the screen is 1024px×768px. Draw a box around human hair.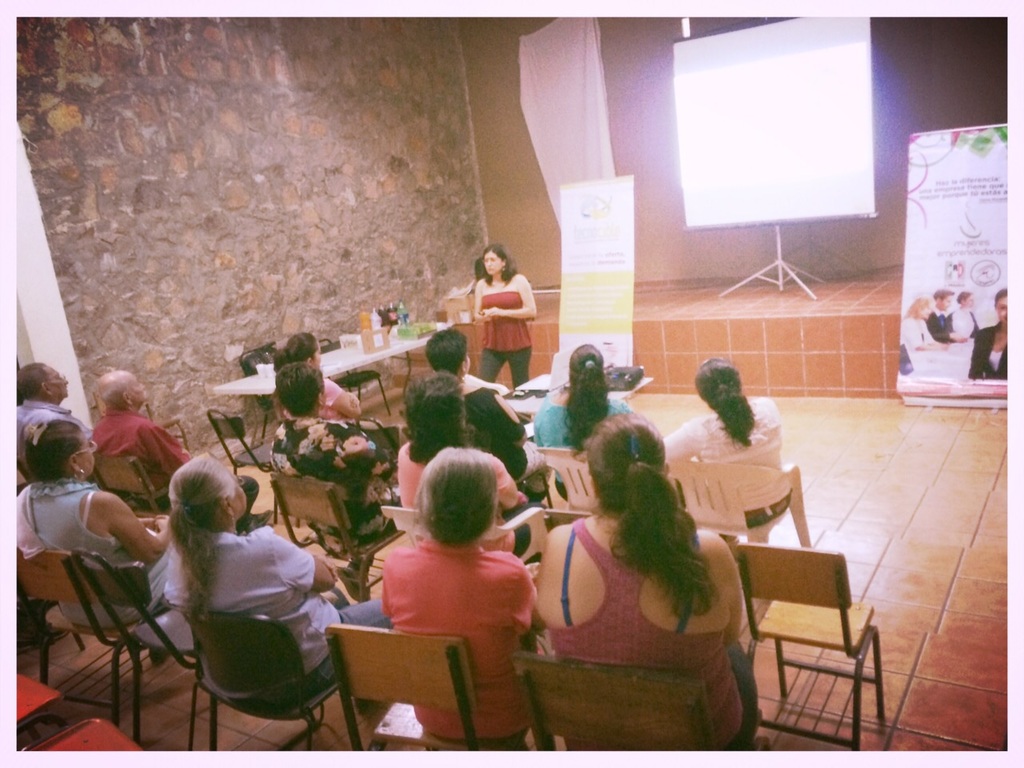
<box>412,452,500,558</box>.
